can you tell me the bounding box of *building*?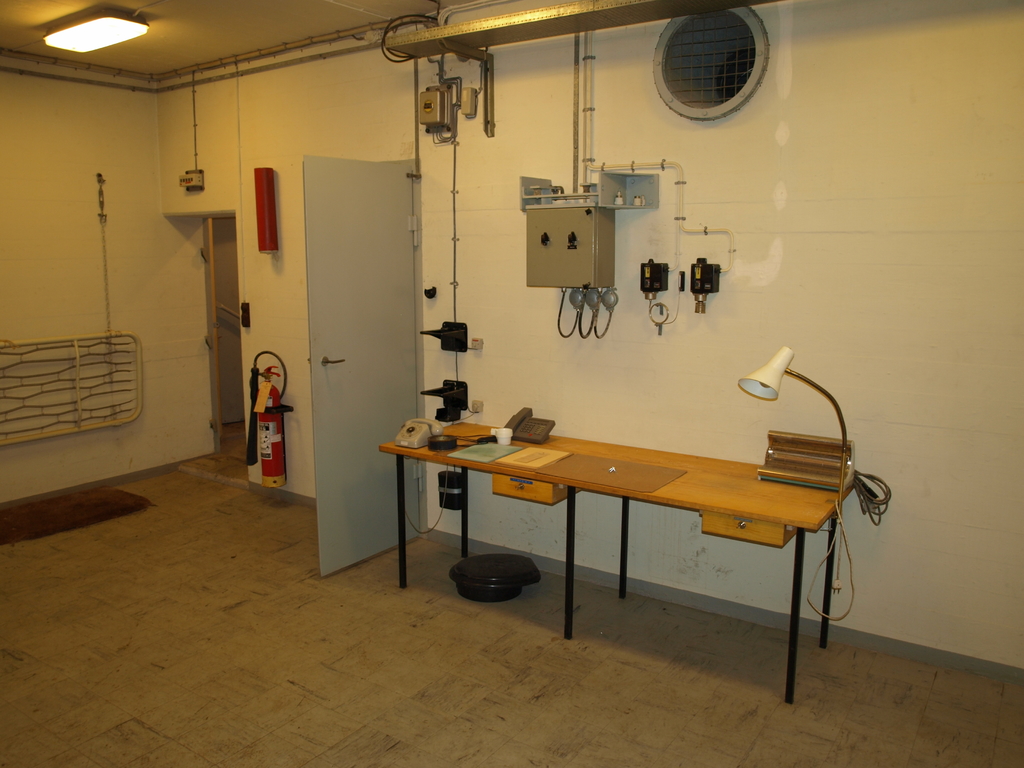
[0,0,1023,767].
